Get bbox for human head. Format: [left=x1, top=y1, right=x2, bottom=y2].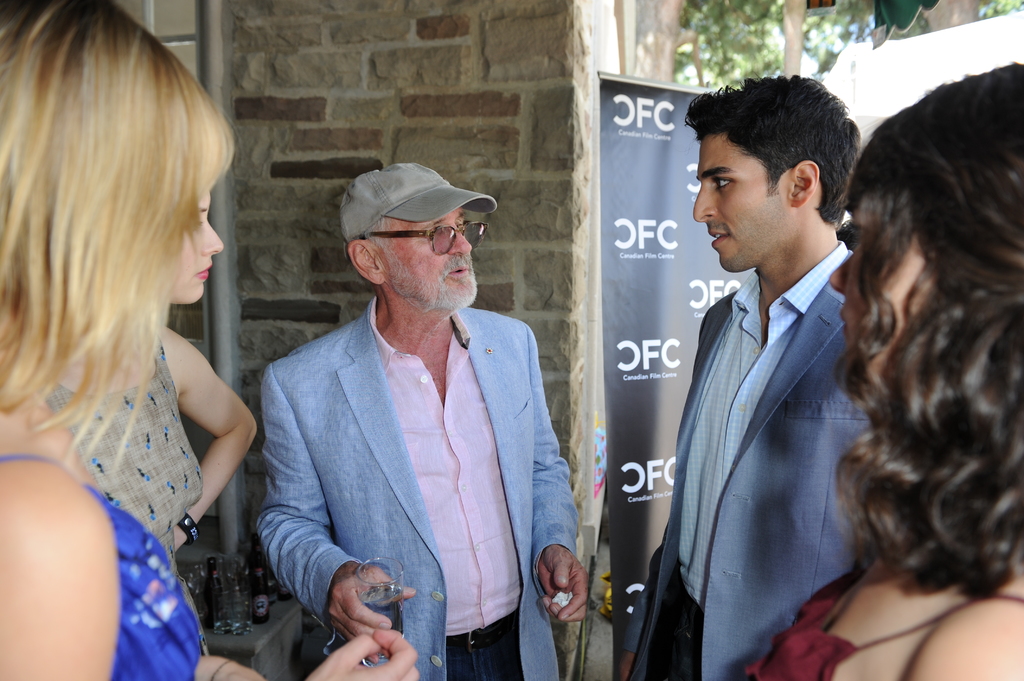
[left=164, top=188, right=225, bottom=305].
